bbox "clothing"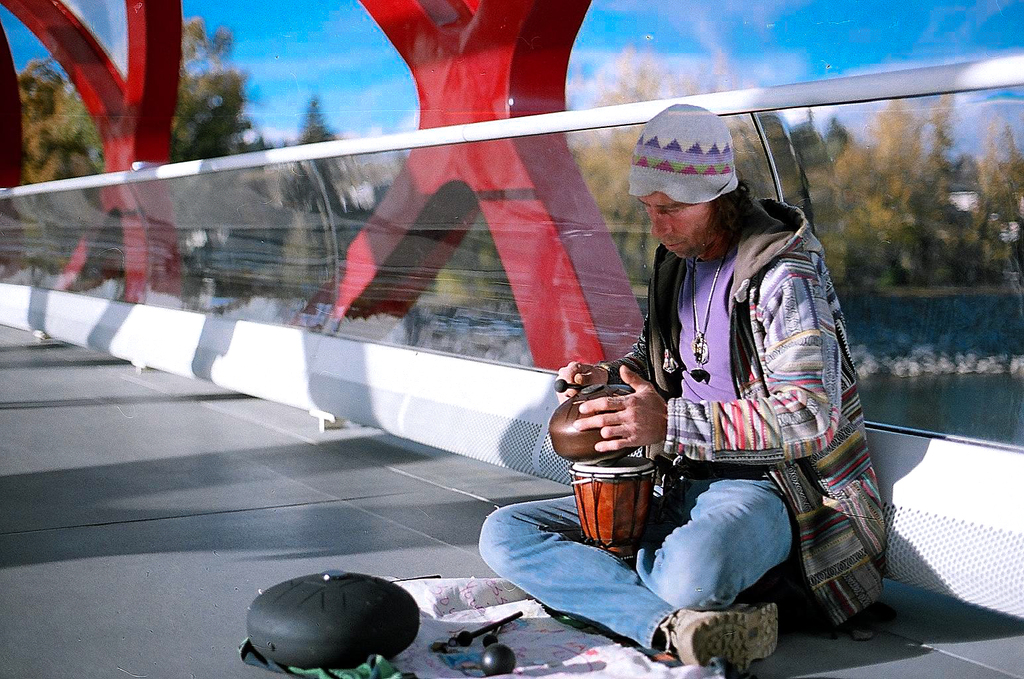
box=[526, 78, 883, 650]
